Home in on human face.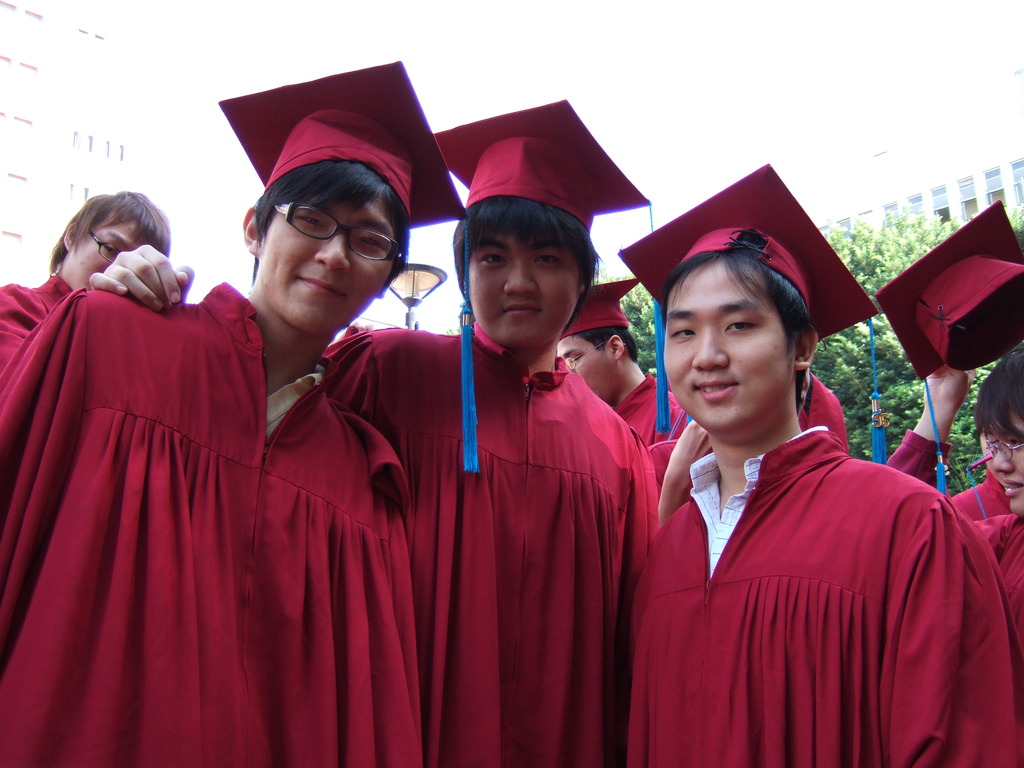
Homed in at left=664, top=257, right=797, bottom=430.
